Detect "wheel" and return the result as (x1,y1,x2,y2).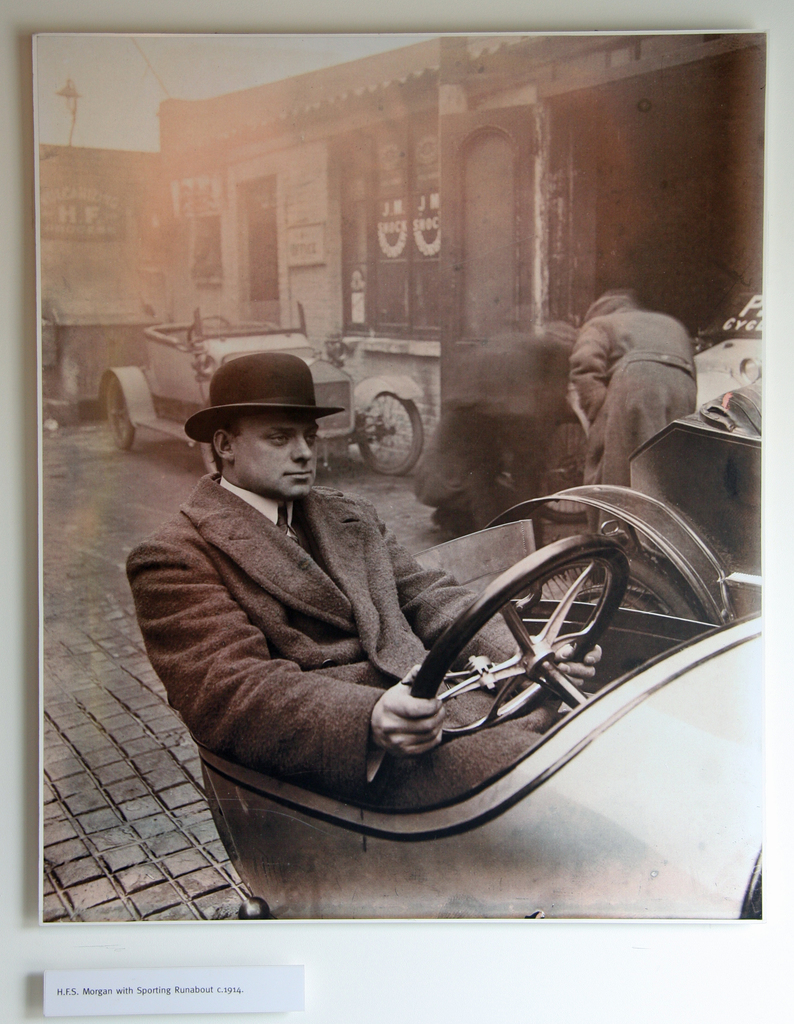
(355,393,426,477).
